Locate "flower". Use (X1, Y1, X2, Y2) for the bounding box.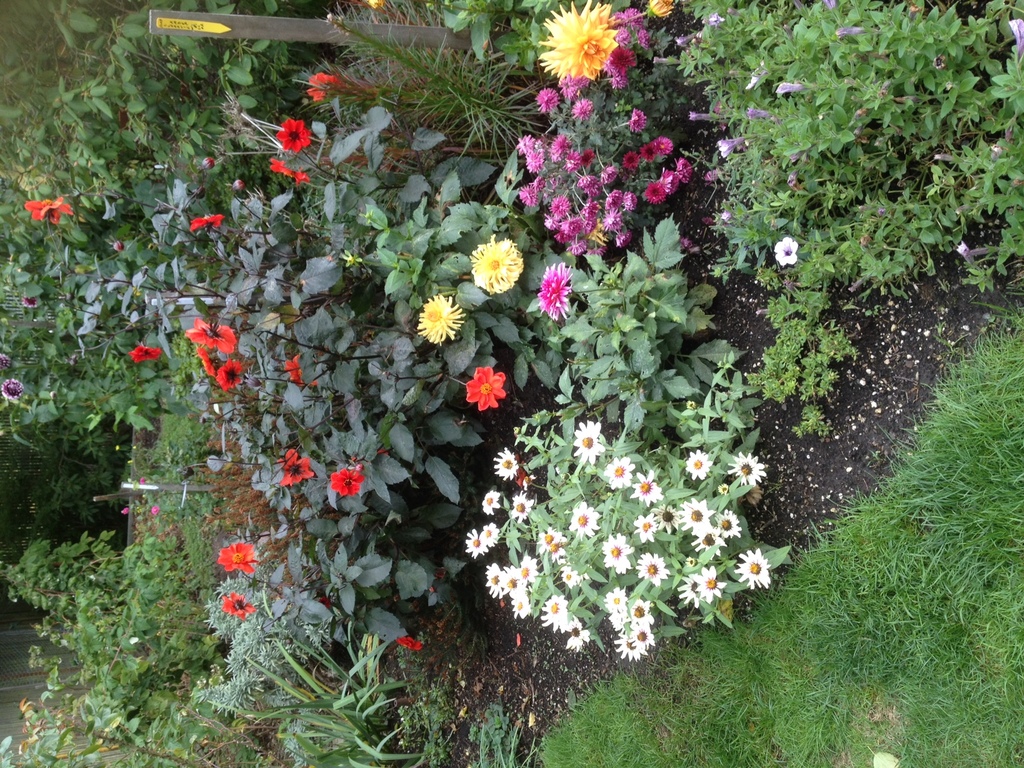
(150, 508, 158, 515).
